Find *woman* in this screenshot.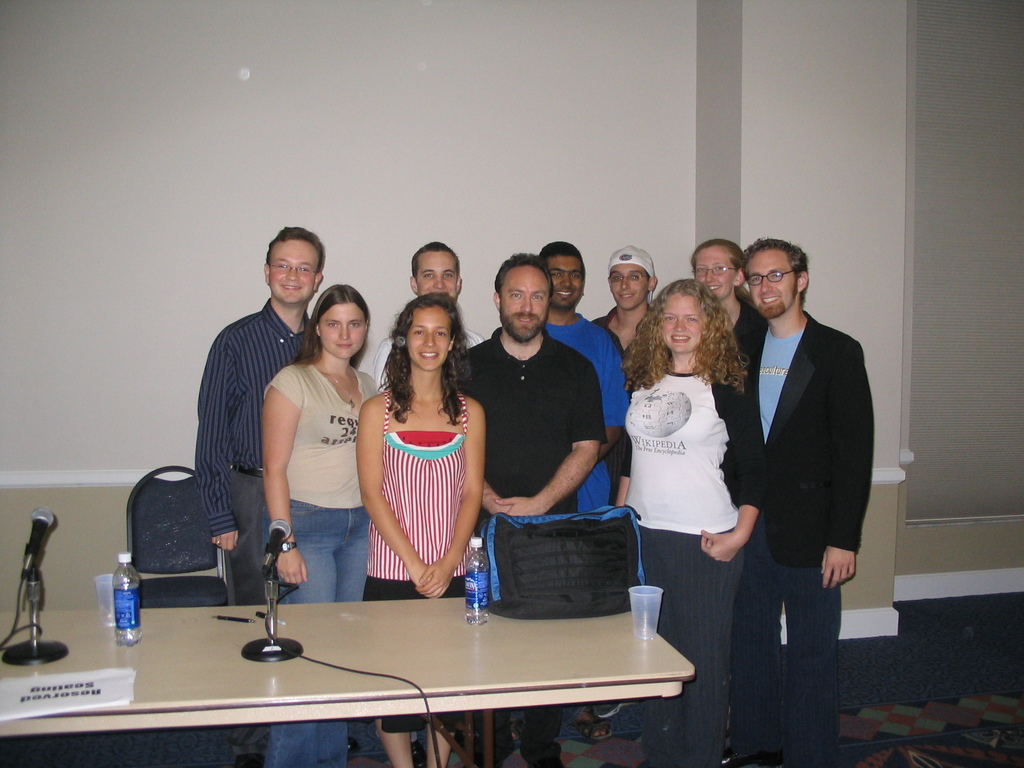
The bounding box for *woman* is [360,283,497,629].
